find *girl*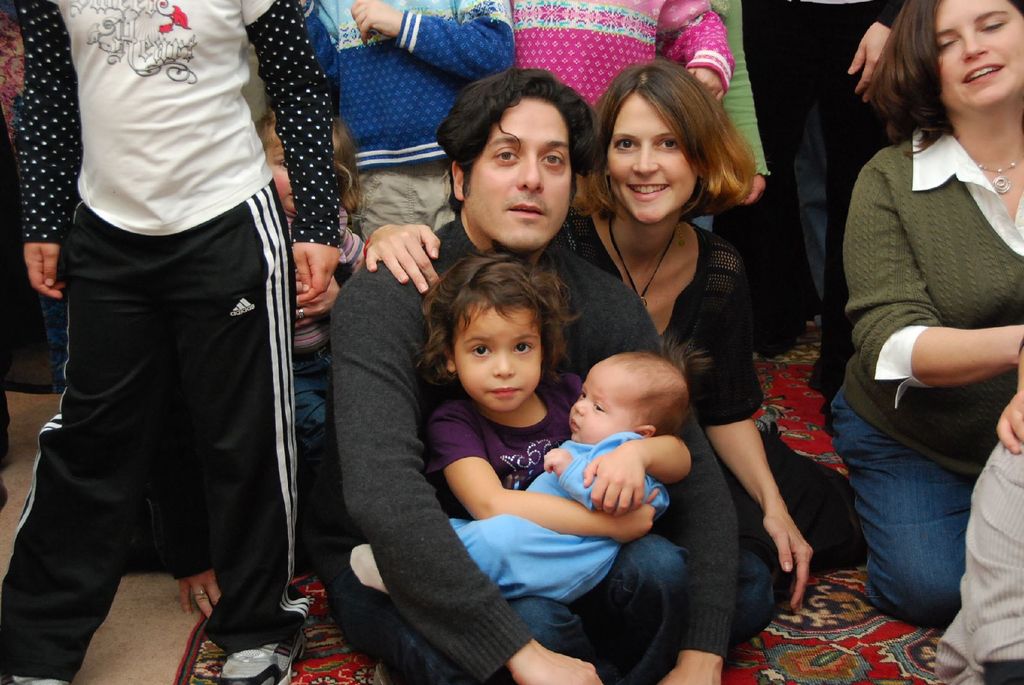
{"x1": 415, "y1": 251, "x2": 696, "y2": 684}
